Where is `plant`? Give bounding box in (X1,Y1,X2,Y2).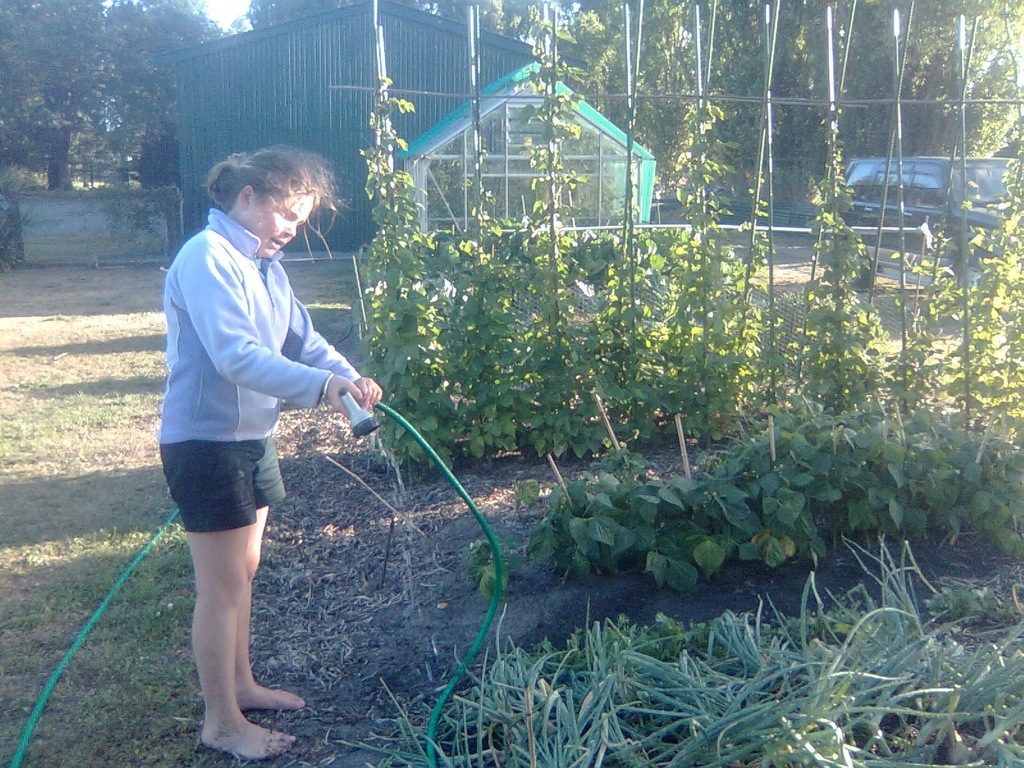
(0,197,49,278).
